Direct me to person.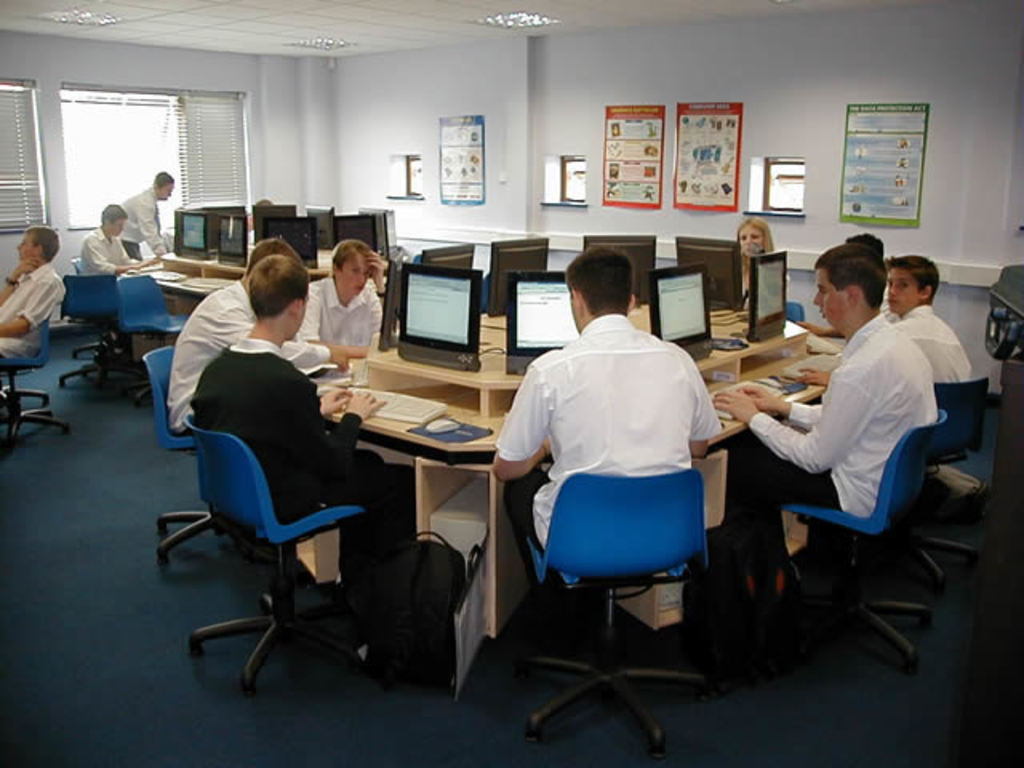
Direction: (733, 216, 776, 306).
